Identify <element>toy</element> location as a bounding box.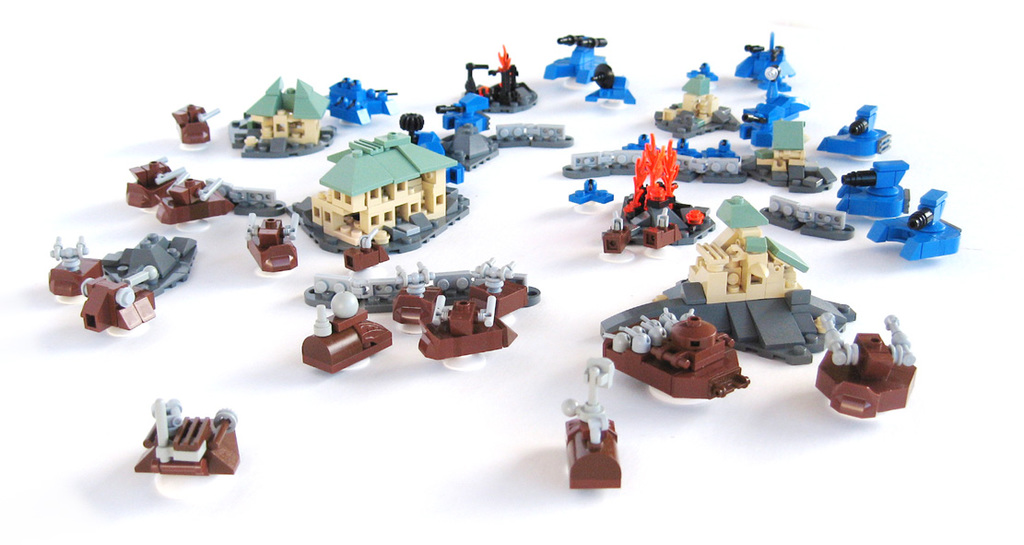
74 265 161 335.
